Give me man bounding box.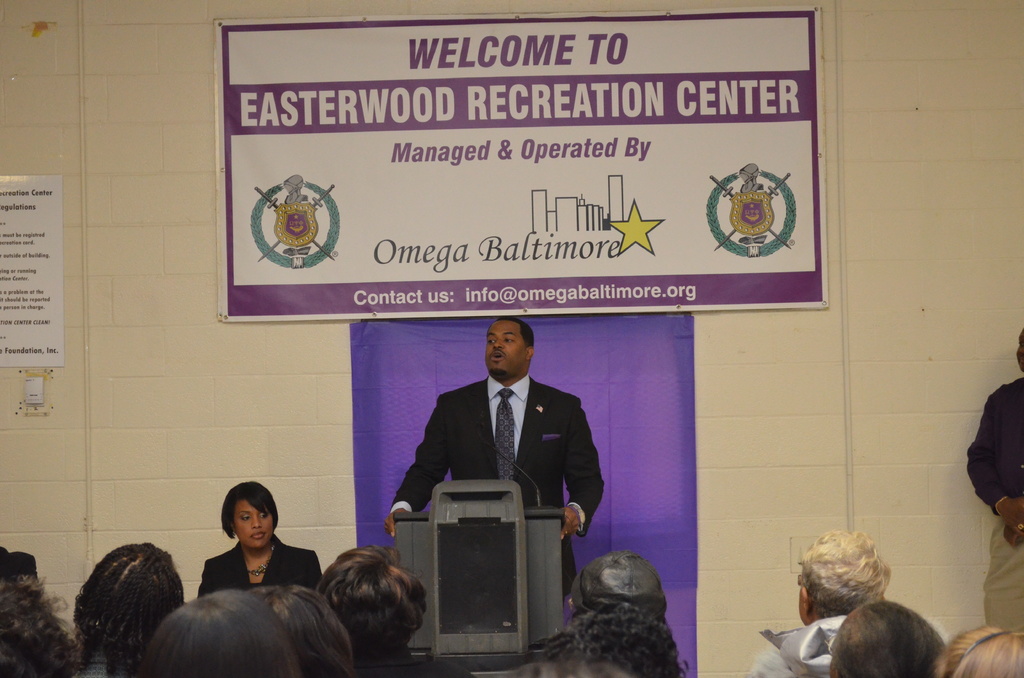
[x1=325, y1=550, x2=428, y2=670].
